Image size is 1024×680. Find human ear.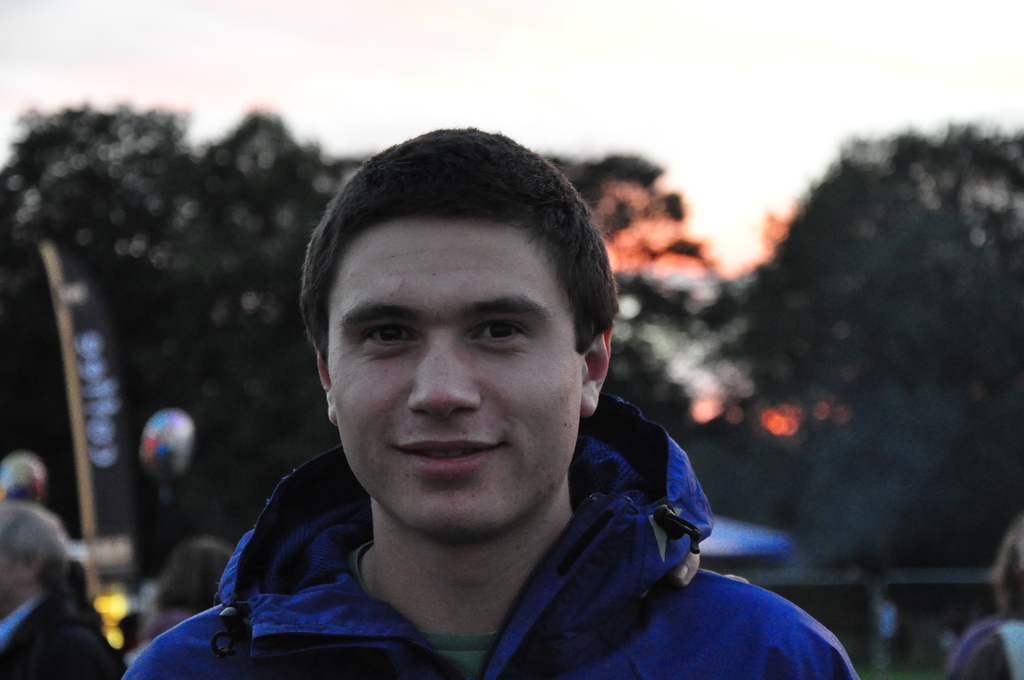
Rect(316, 353, 336, 426).
